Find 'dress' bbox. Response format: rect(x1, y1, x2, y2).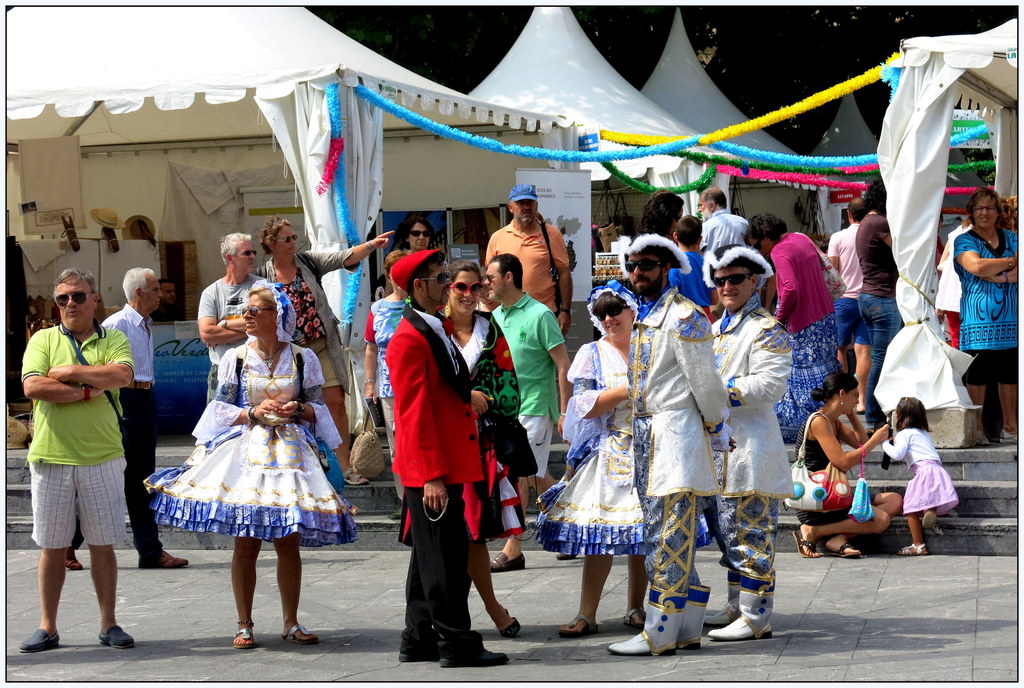
rect(527, 341, 711, 560).
